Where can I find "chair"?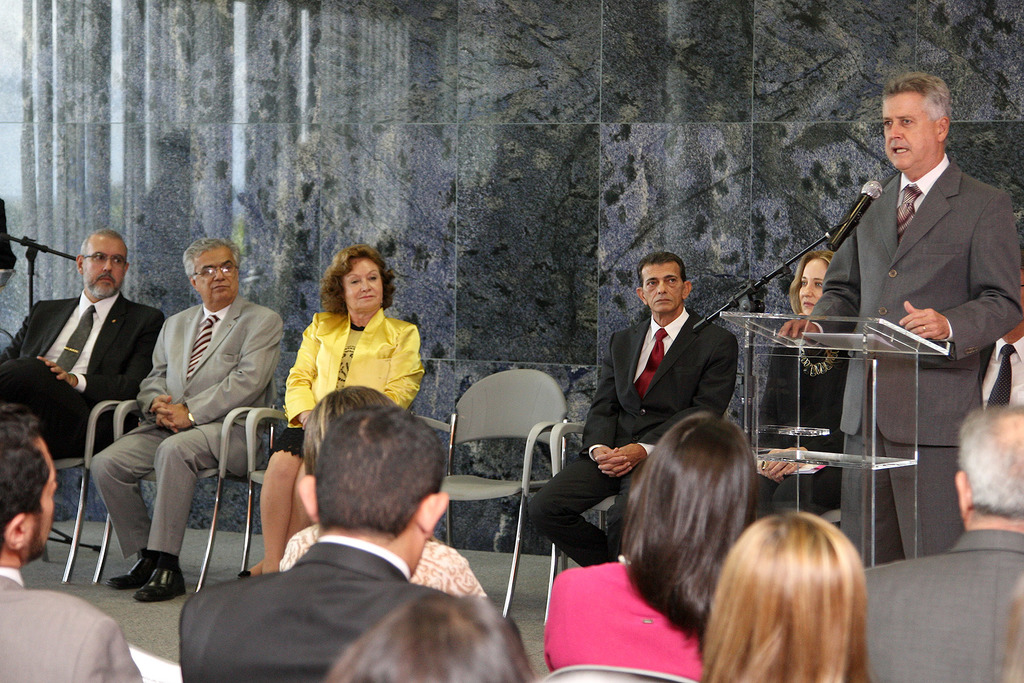
You can find it at [x1=540, y1=422, x2=615, y2=626].
